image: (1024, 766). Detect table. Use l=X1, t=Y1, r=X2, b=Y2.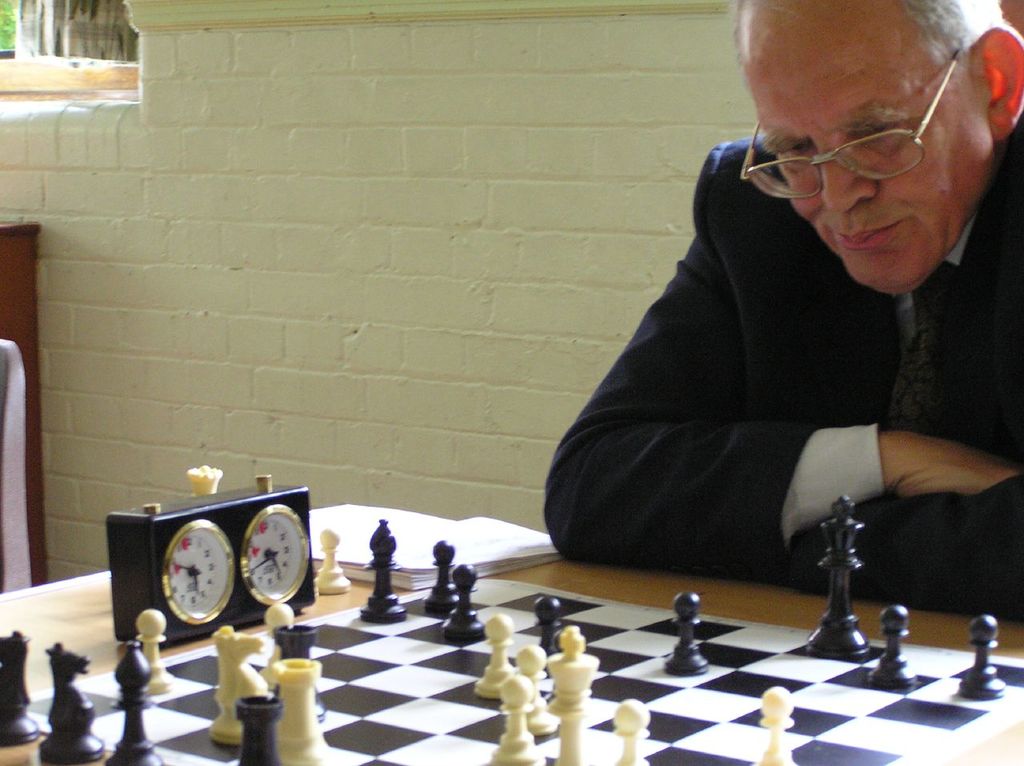
l=0, t=567, r=1023, b=765.
